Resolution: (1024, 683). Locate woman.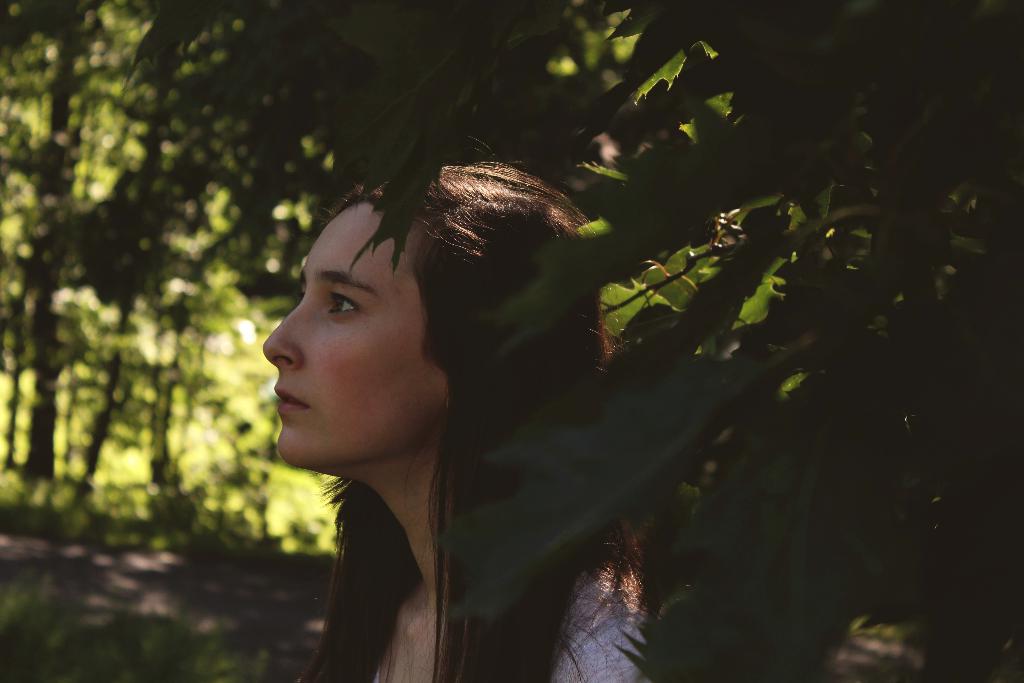
[218, 131, 645, 675].
